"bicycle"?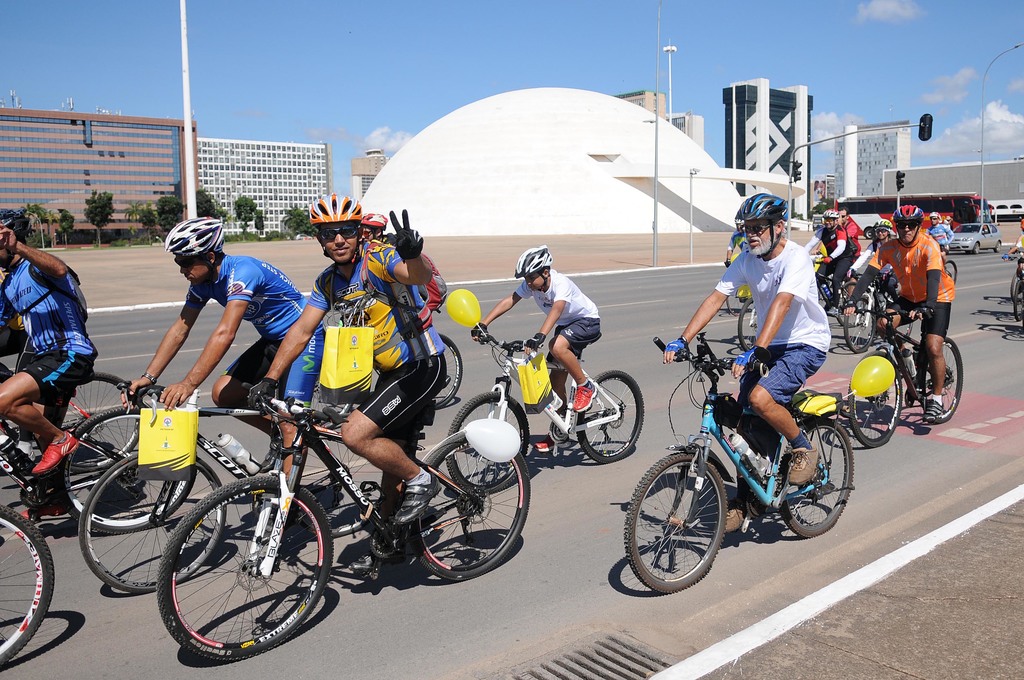
155/385/531/659
